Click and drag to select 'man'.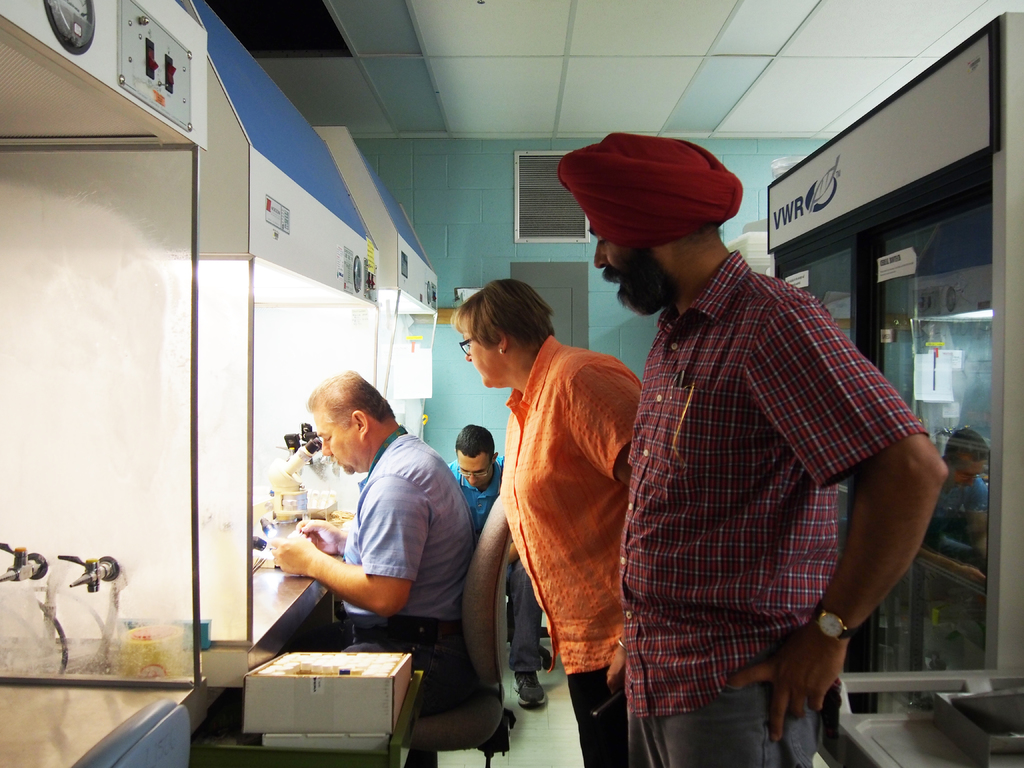
Selection: [left=446, top=419, right=554, bottom=714].
